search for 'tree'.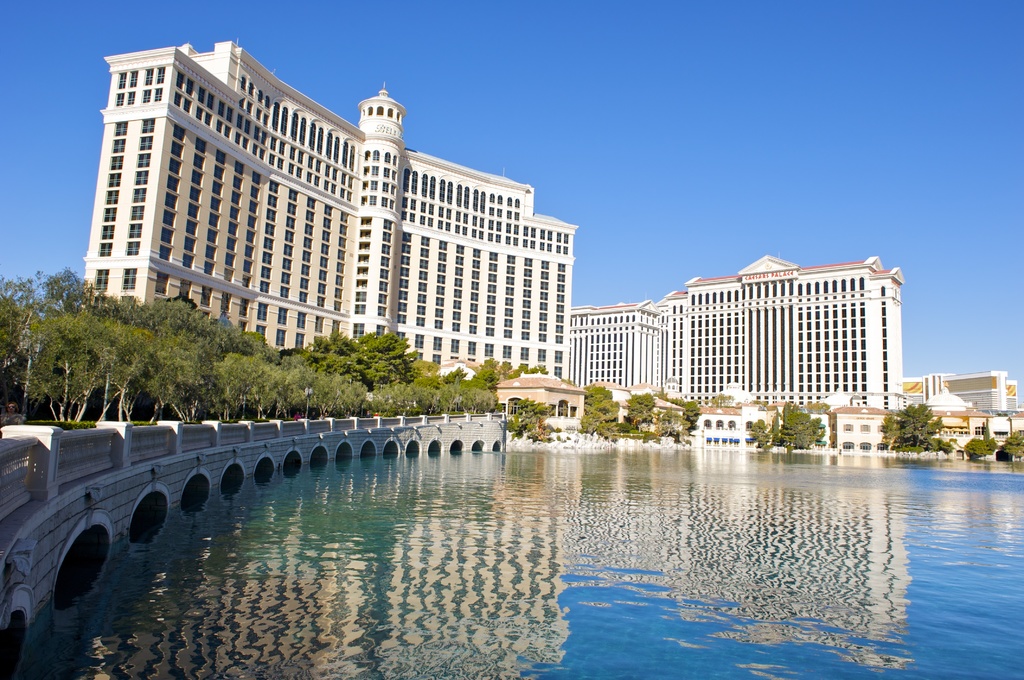
Found at [499,410,545,441].
